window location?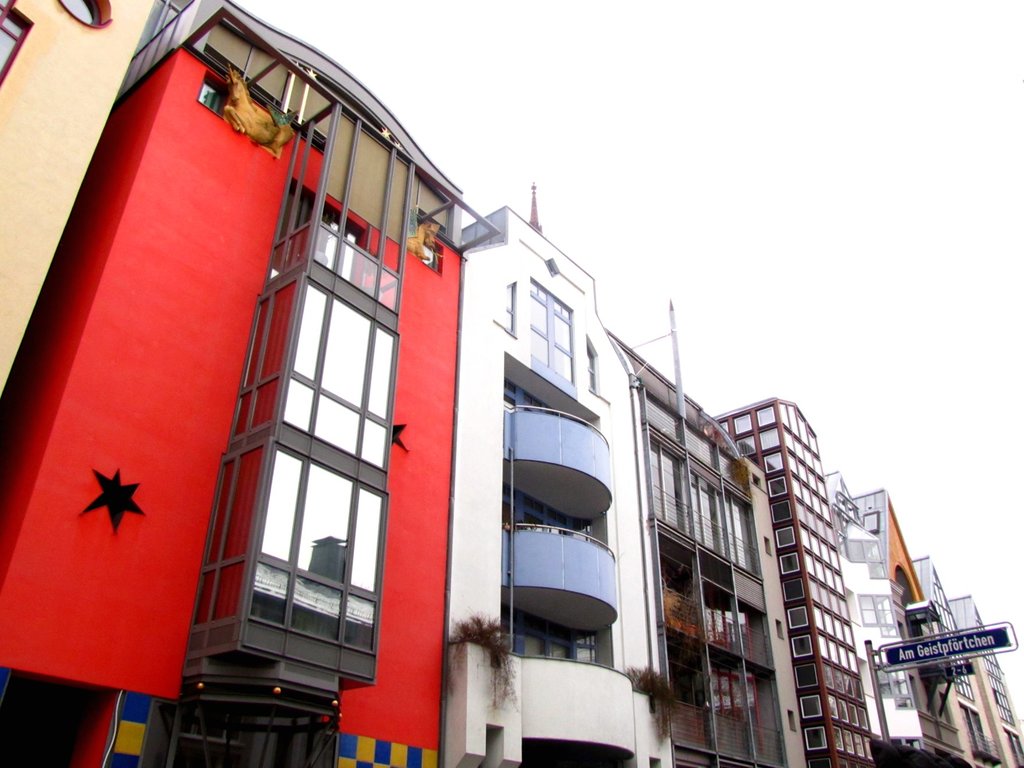
x1=726 y1=490 x2=762 y2=575
